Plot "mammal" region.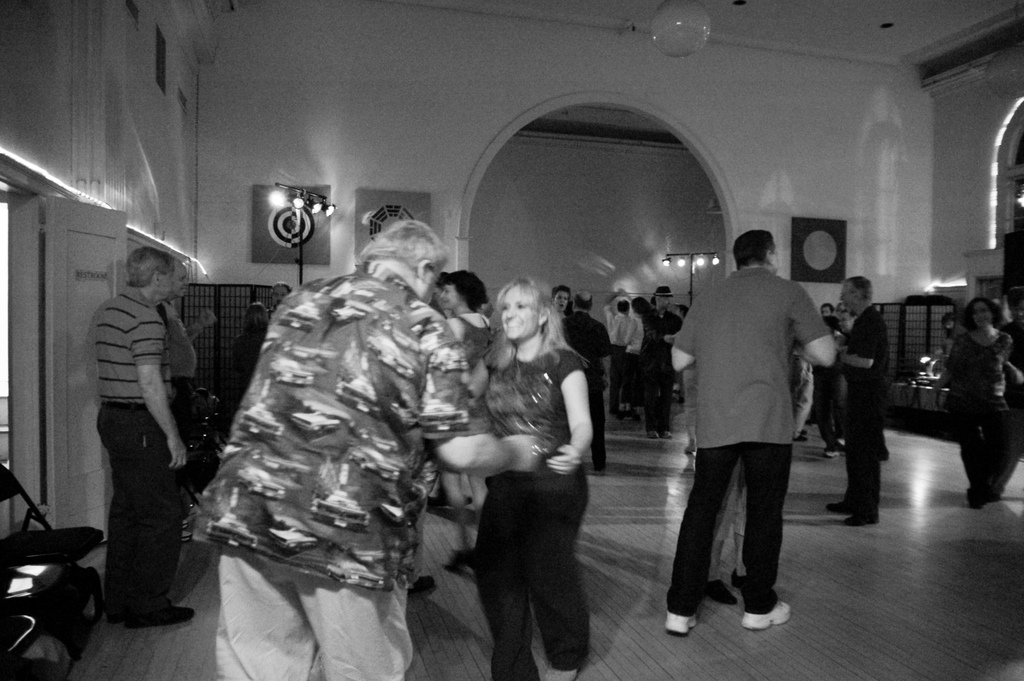
Plotted at pyautogui.locateOnScreen(157, 256, 198, 407).
